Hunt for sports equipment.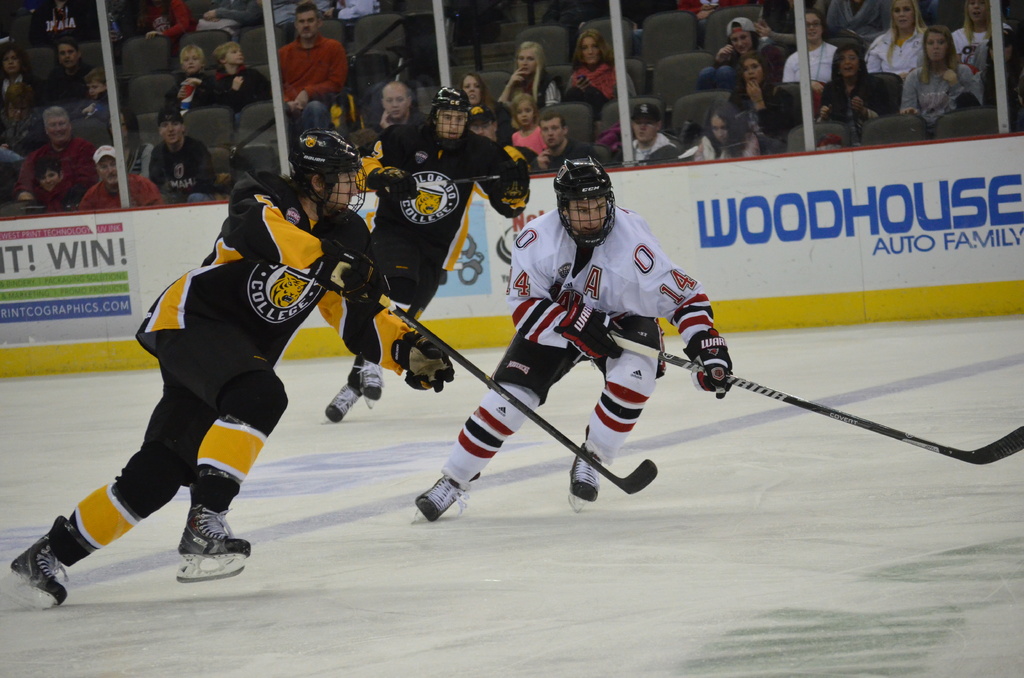
Hunted down at (x1=325, y1=380, x2=351, y2=426).
